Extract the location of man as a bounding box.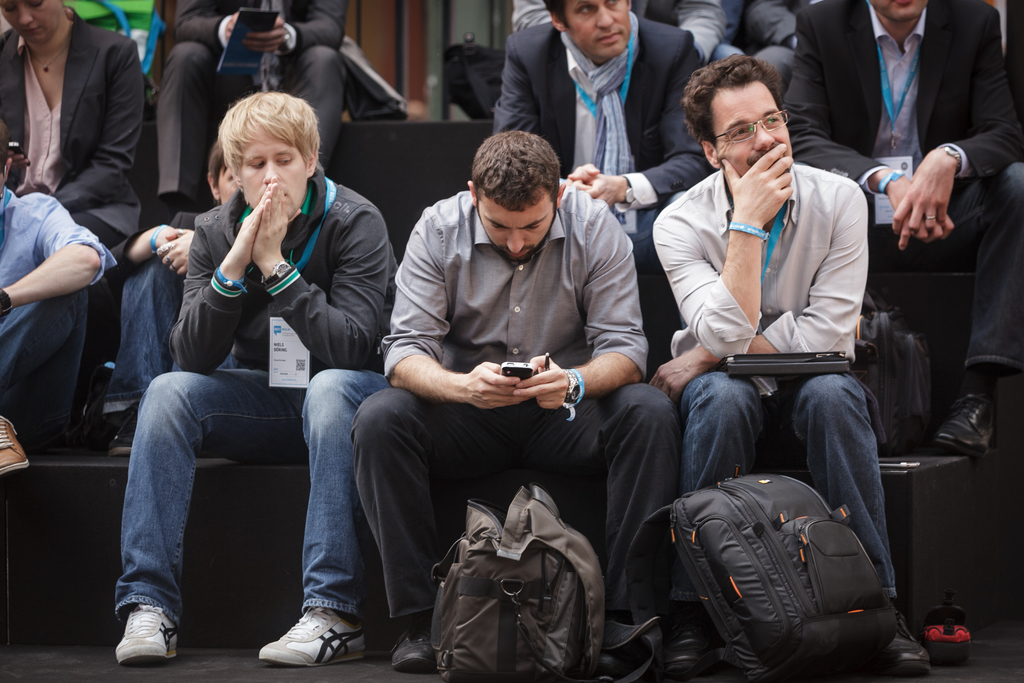
{"left": 781, "top": 0, "right": 1023, "bottom": 456}.
